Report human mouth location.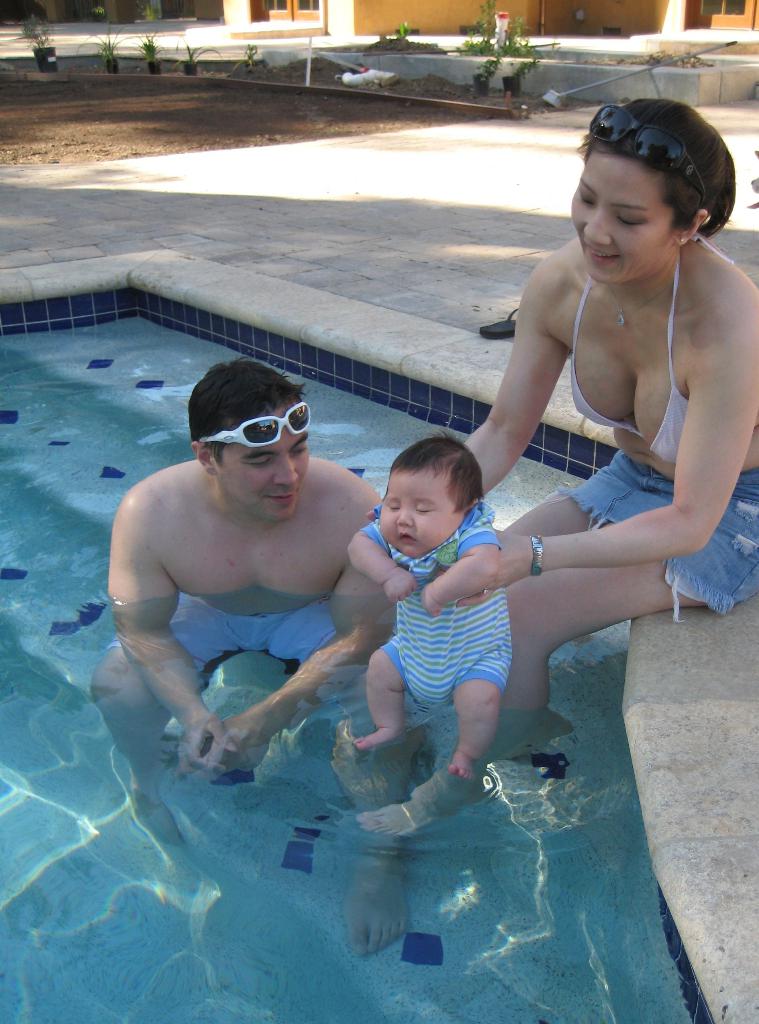
Report: left=400, top=531, right=418, bottom=546.
